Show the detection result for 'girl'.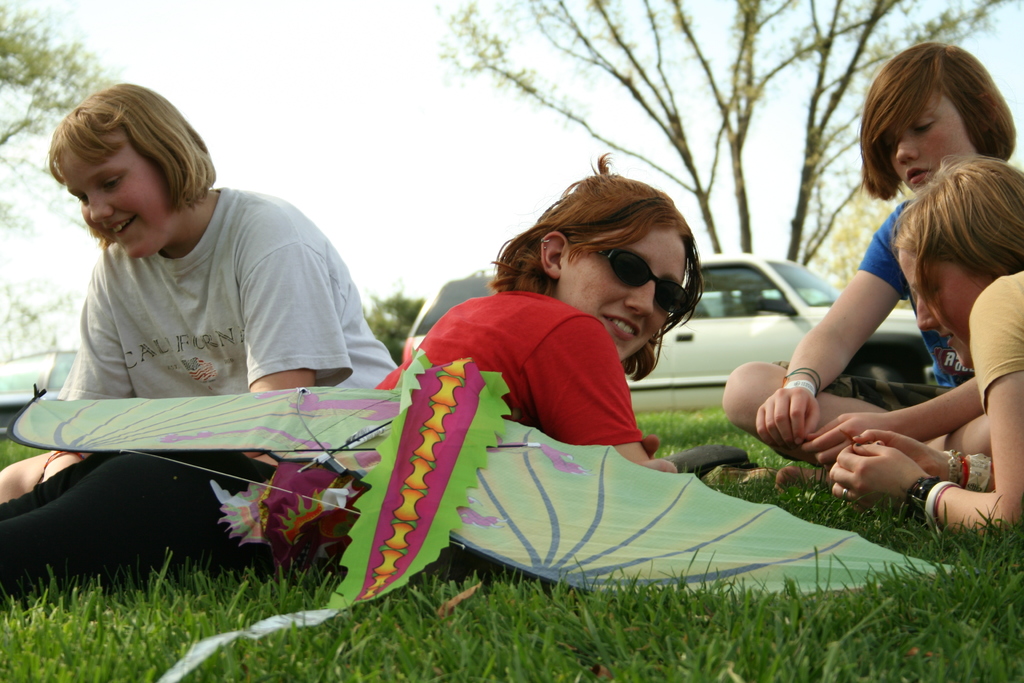
box(830, 151, 1023, 531).
